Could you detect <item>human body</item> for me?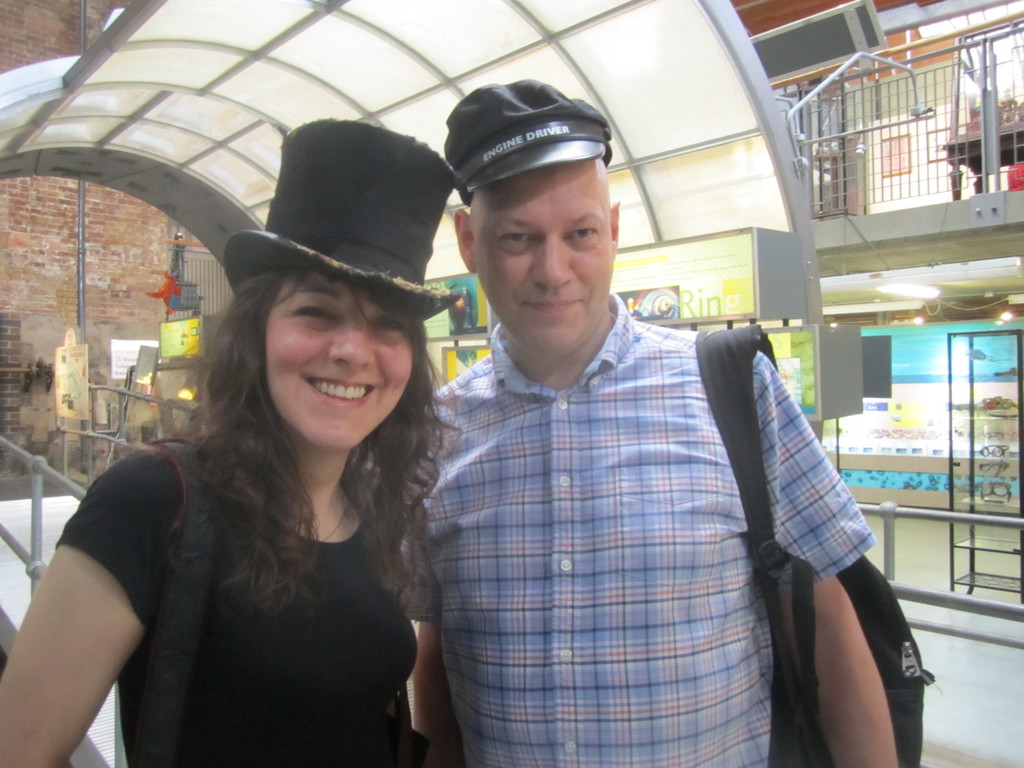
Detection result: crop(395, 159, 839, 767).
